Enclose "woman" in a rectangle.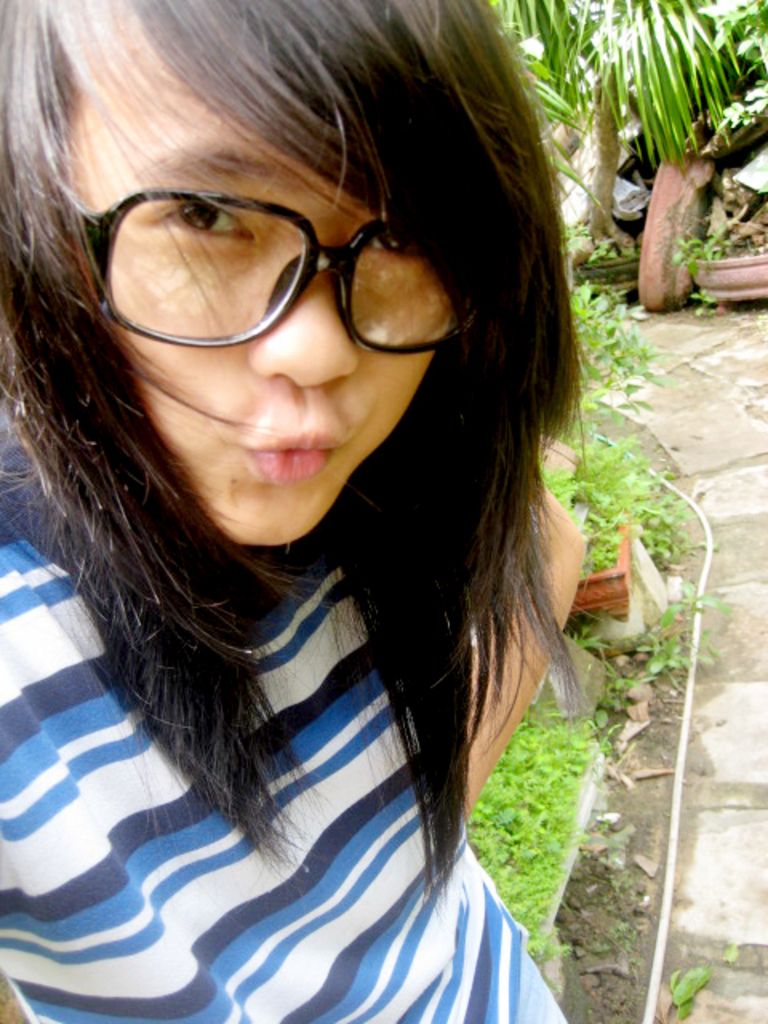
3:0:661:994.
